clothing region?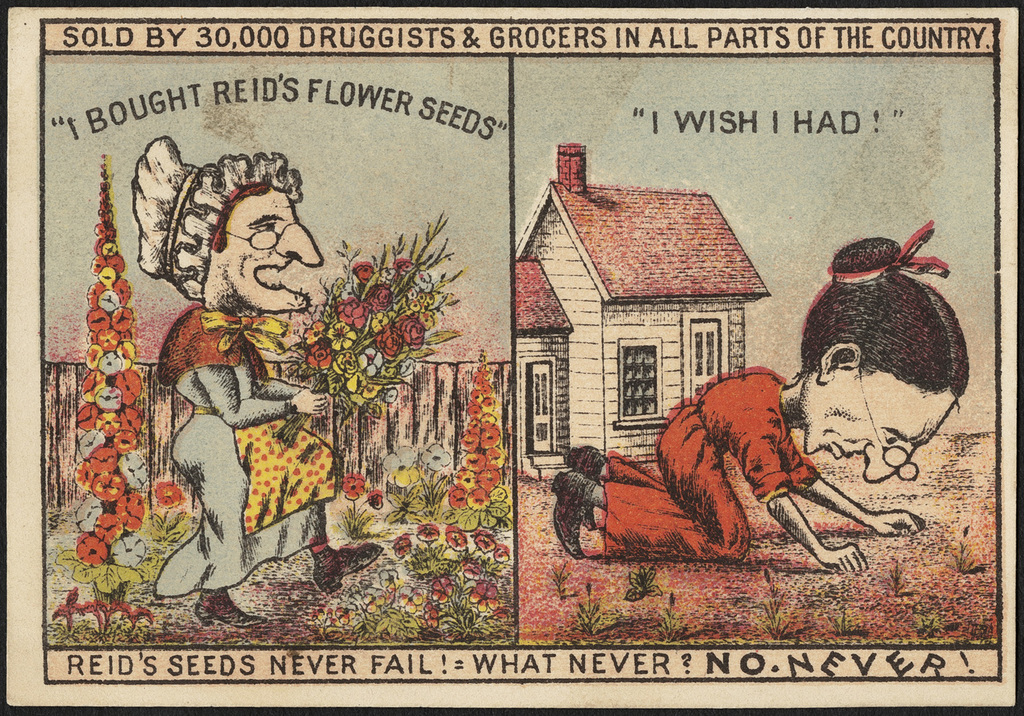
bbox=(126, 289, 296, 623)
